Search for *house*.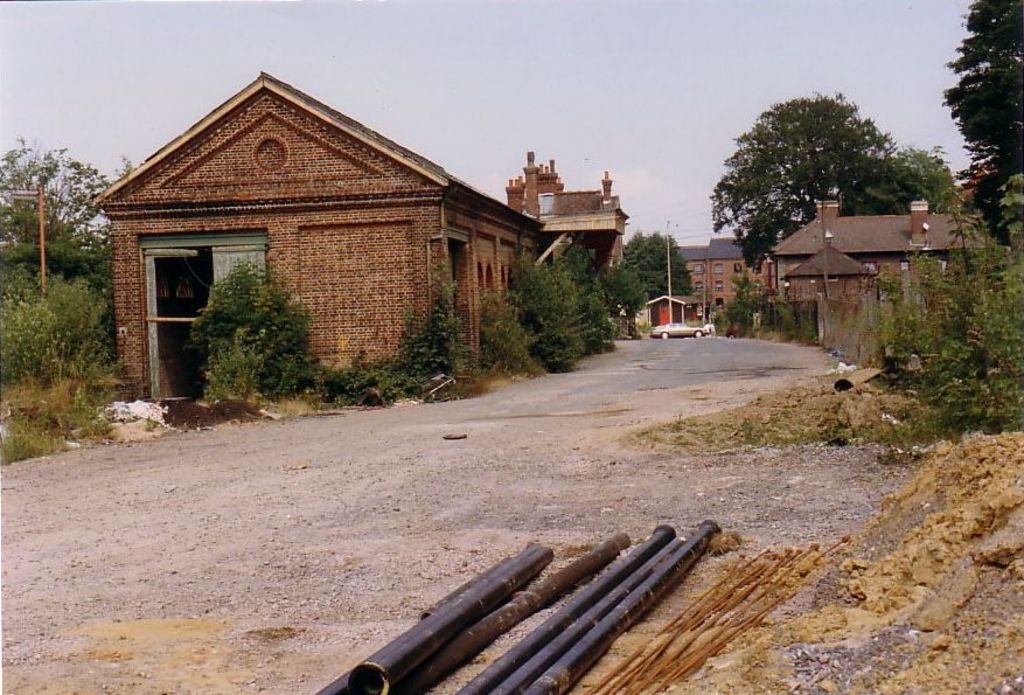
Found at 669/244/751/349.
